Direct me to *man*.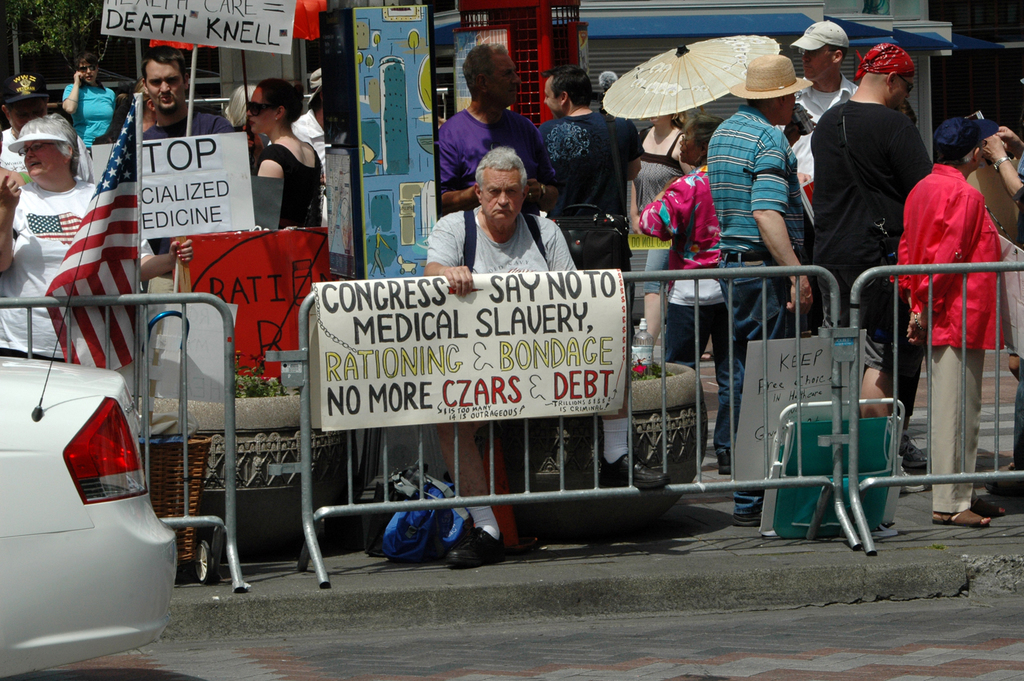
Direction: (437, 41, 560, 218).
